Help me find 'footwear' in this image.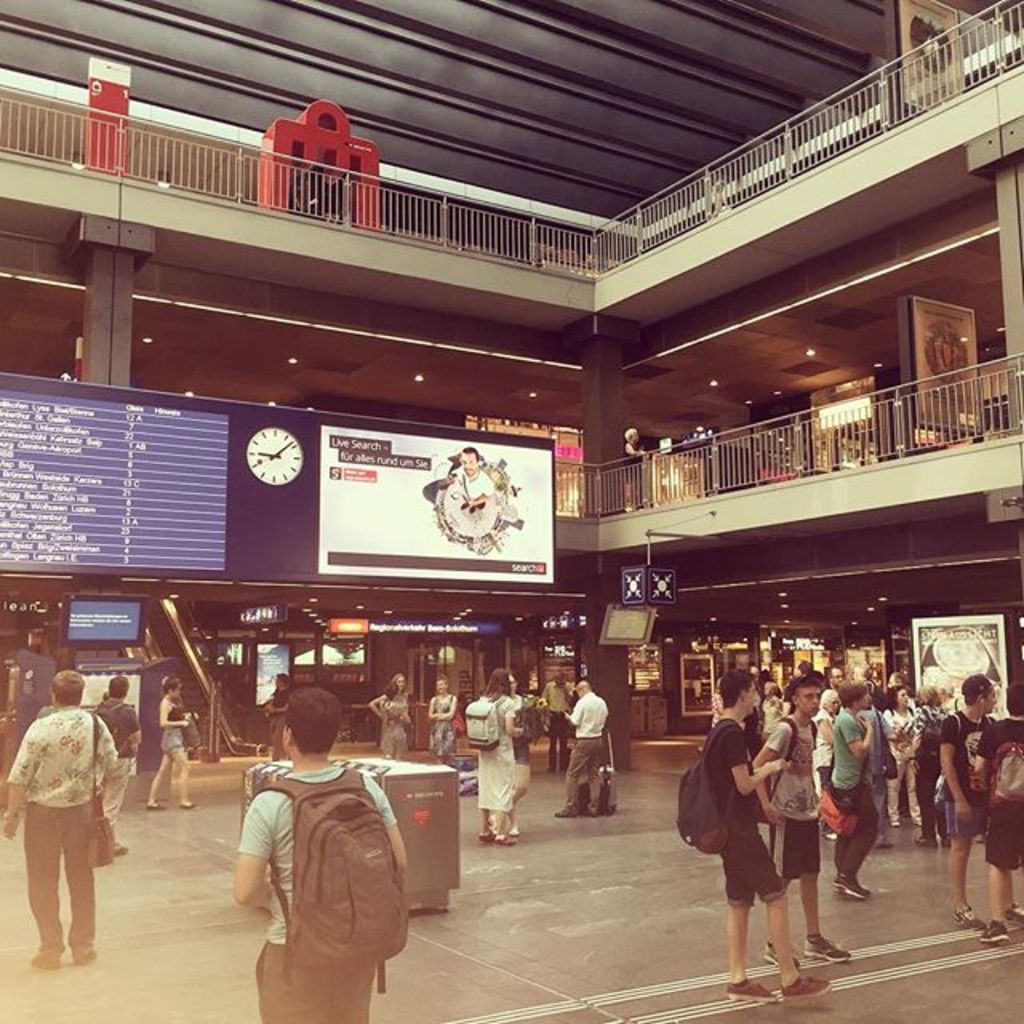
Found it: <region>819, 822, 835, 845</region>.
